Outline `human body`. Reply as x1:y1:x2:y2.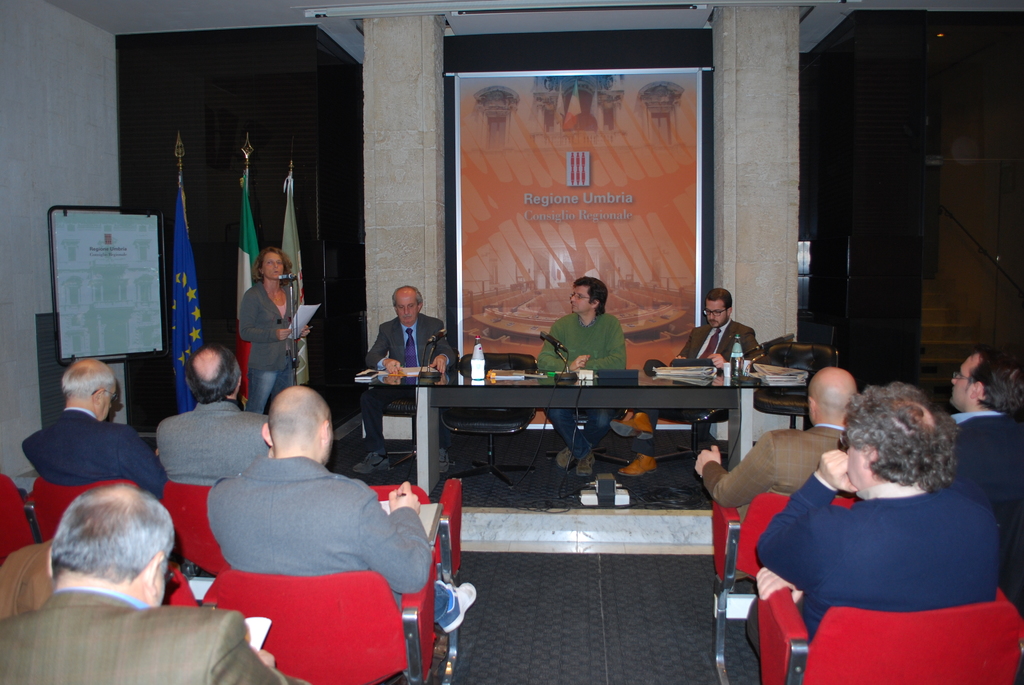
0:593:307:684.
